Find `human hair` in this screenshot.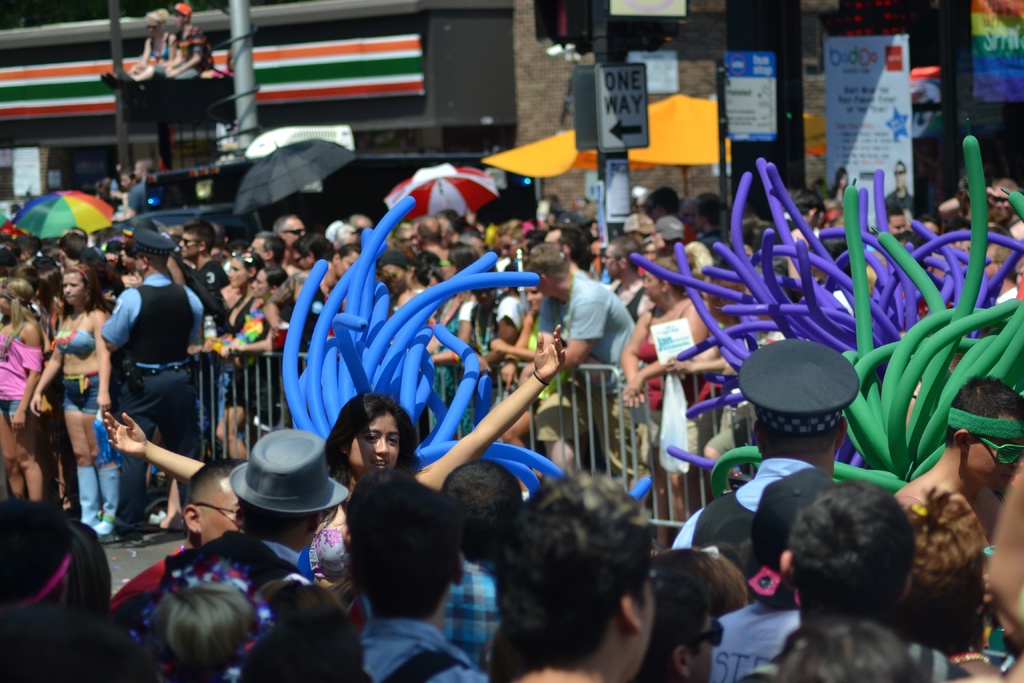
The bounding box for `human hair` is box=[248, 229, 284, 267].
